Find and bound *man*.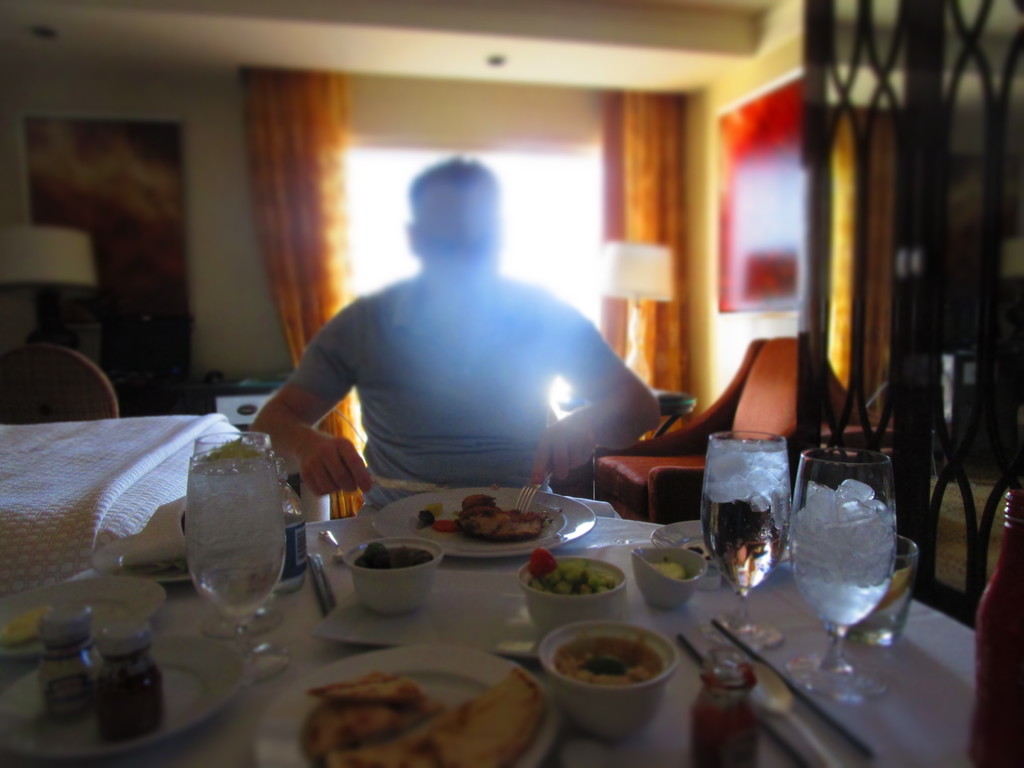
Bound: (x1=256, y1=156, x2=669, y2=504).
